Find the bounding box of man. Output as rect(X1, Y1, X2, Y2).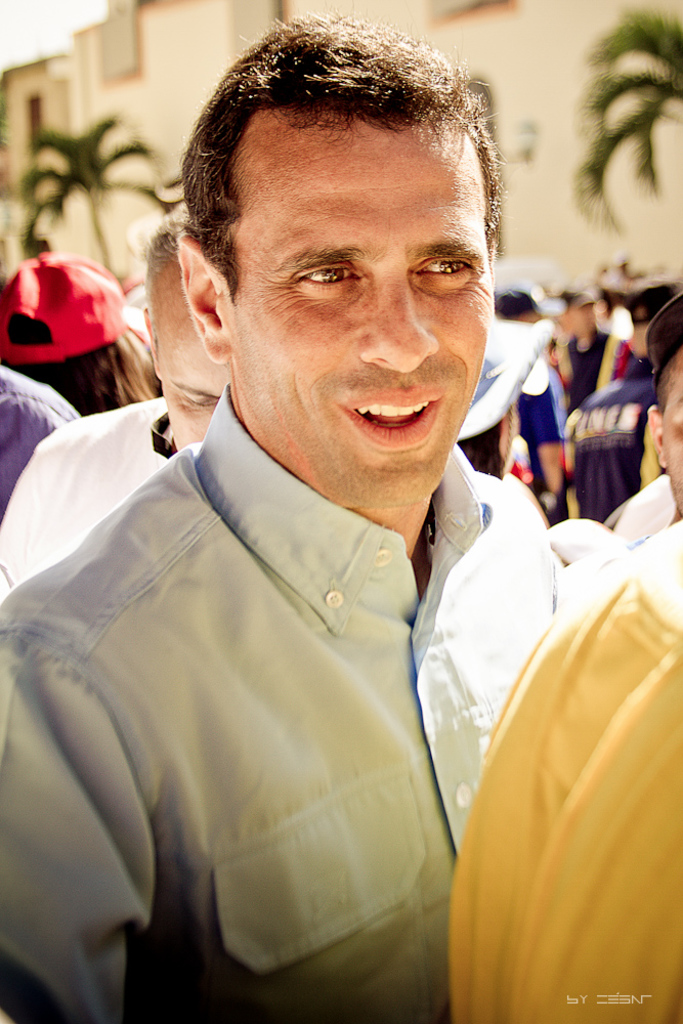
rect(0, 211, 249, 609).
